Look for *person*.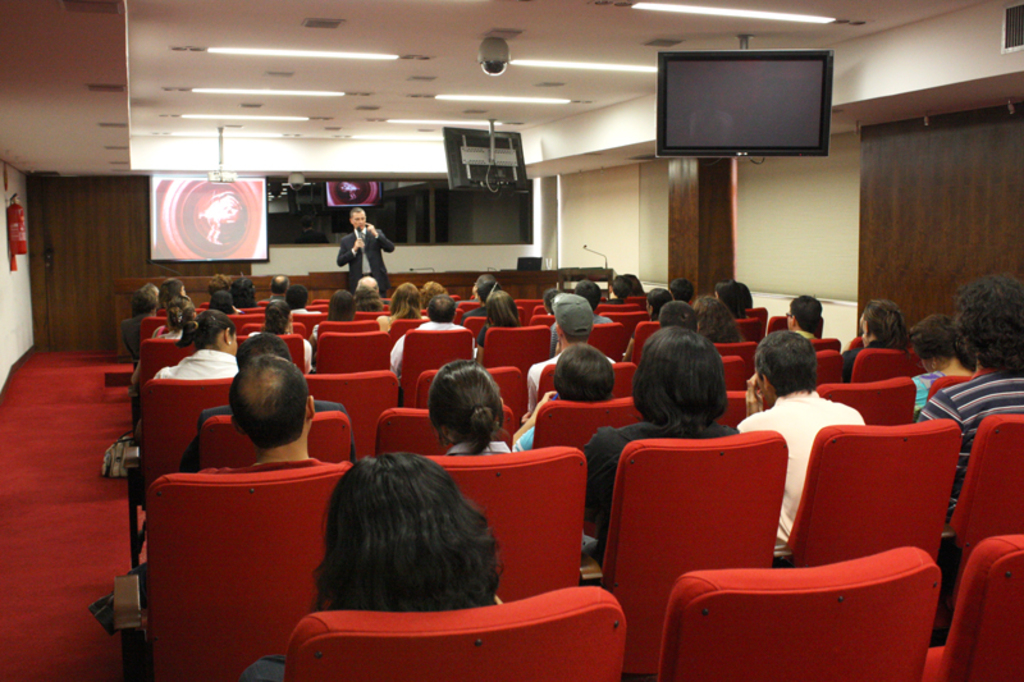
Found: box(660, 298, 703, 333).
